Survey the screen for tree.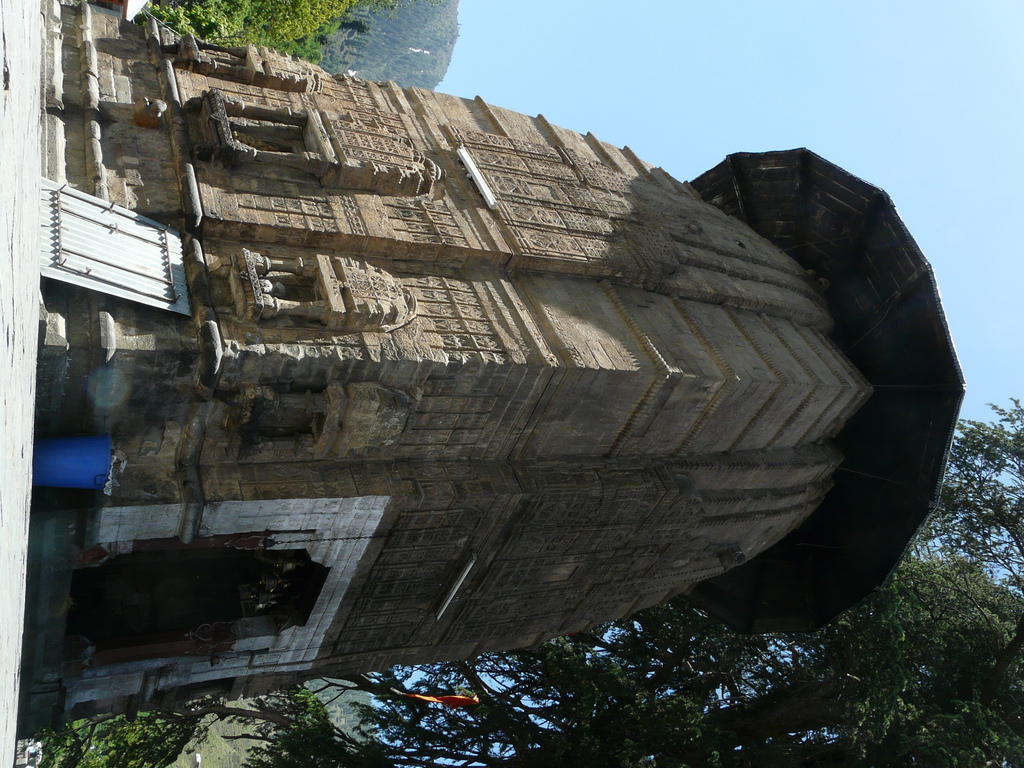
Survey found: 136:0:456:45.
